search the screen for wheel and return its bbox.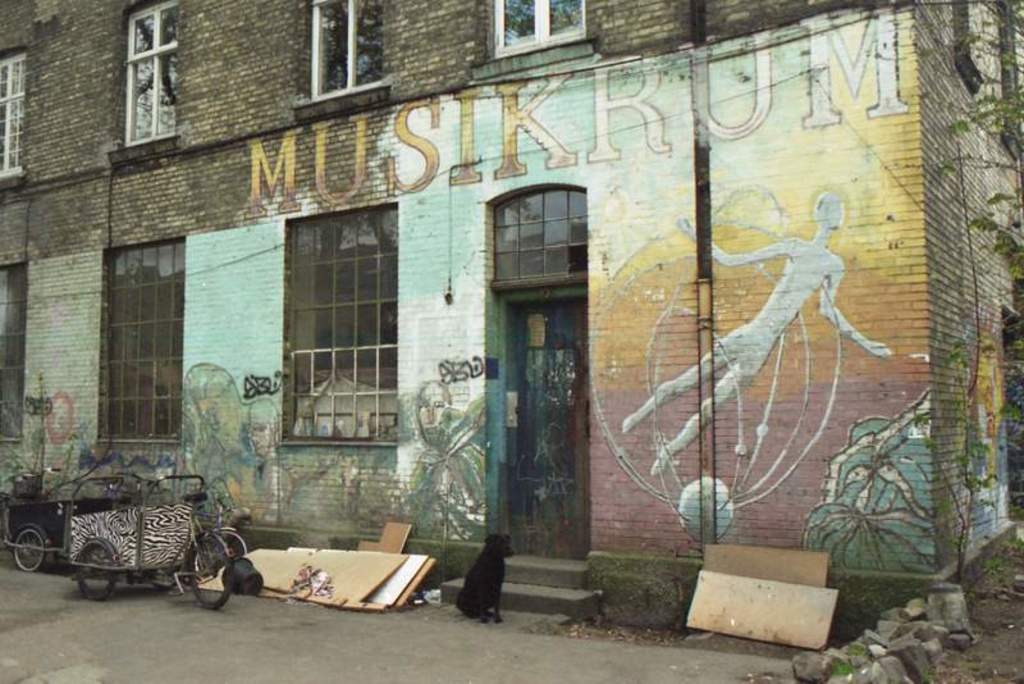
Found: locate(180, 532, 241, 608).
